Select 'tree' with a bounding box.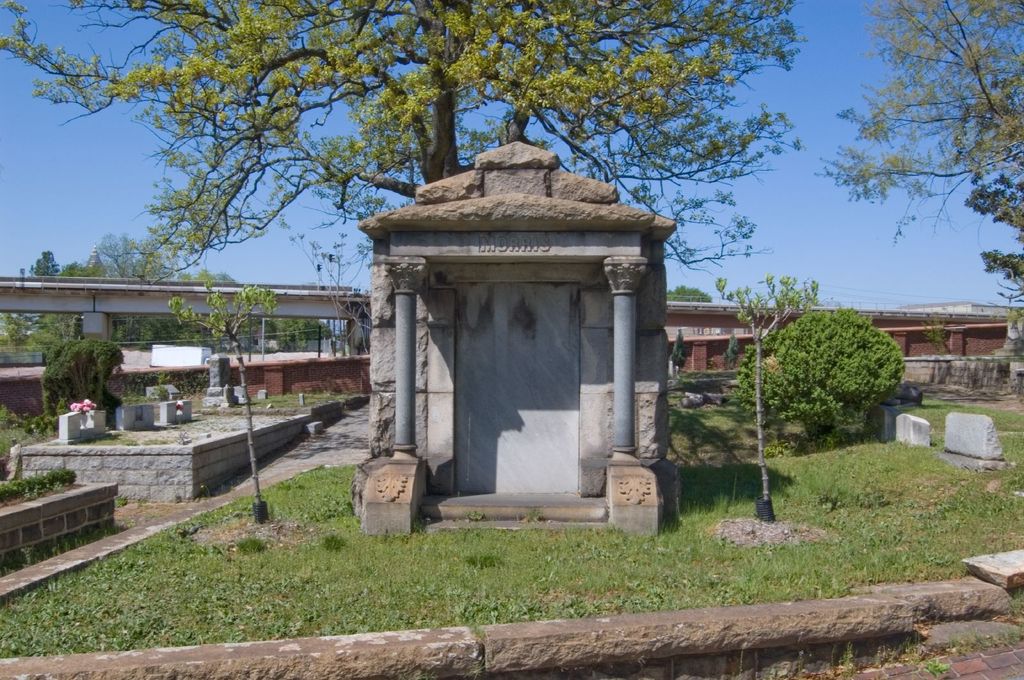
bbox=[772, 0, 1023, 458].
